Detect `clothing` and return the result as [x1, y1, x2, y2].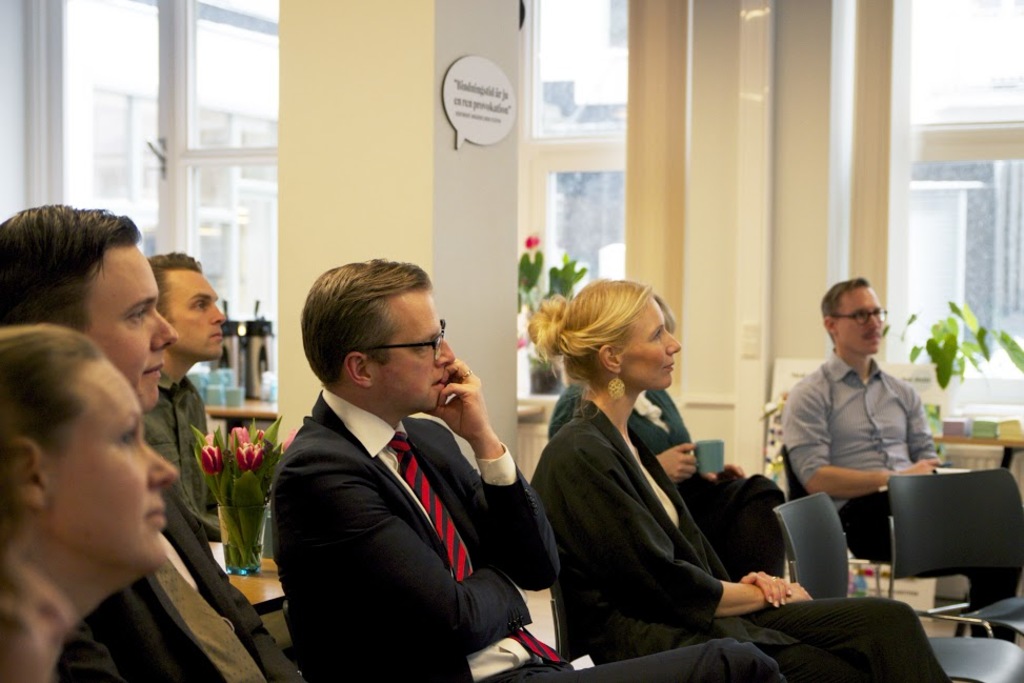
[141, 368, 223, 541].
